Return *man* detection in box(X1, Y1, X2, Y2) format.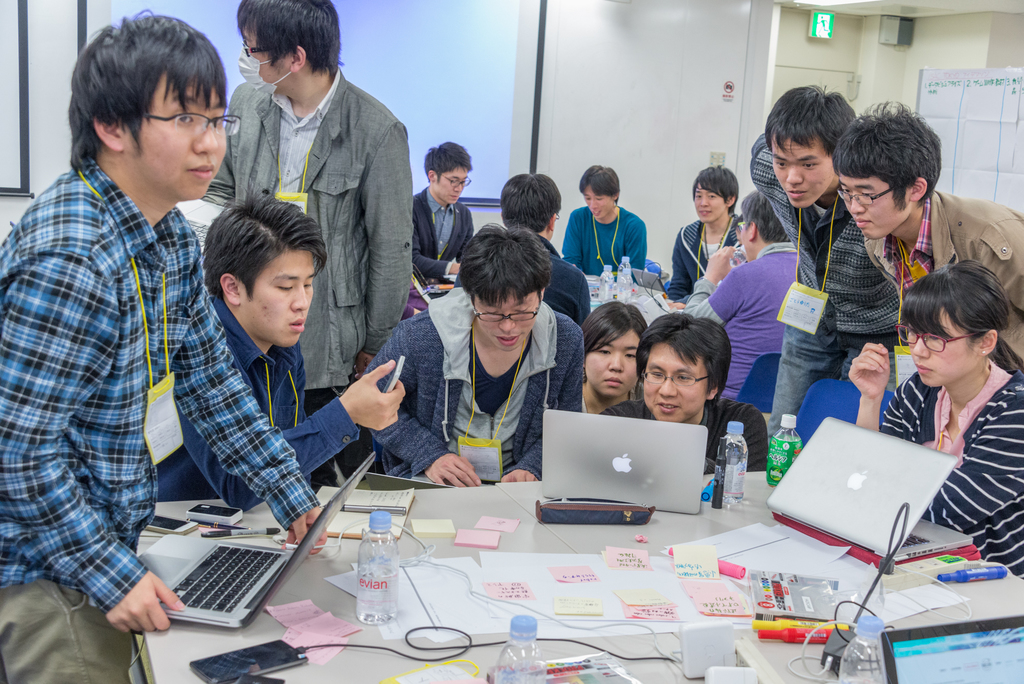
box(750, 84, 904, 439).
